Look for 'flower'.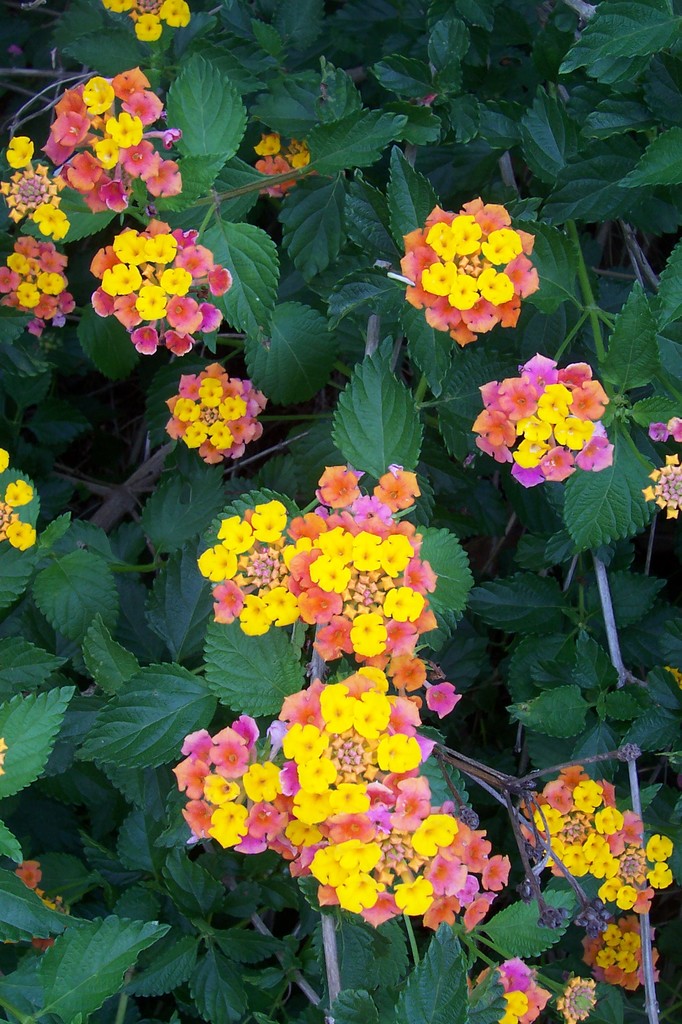
Found: [left=648, top=419, right=679, bottom=440].
